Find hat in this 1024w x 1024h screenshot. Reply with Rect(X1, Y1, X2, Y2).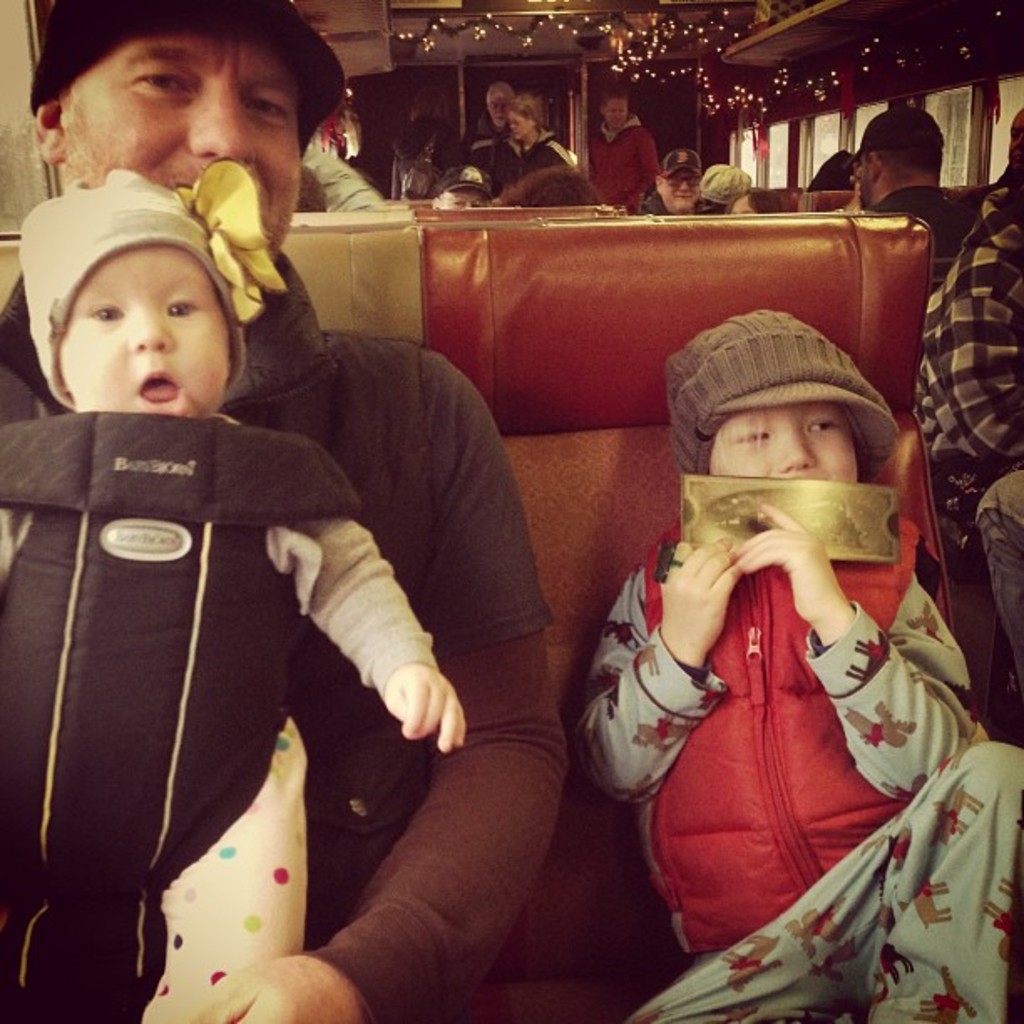
Rect(843, 105, 952, 166).
